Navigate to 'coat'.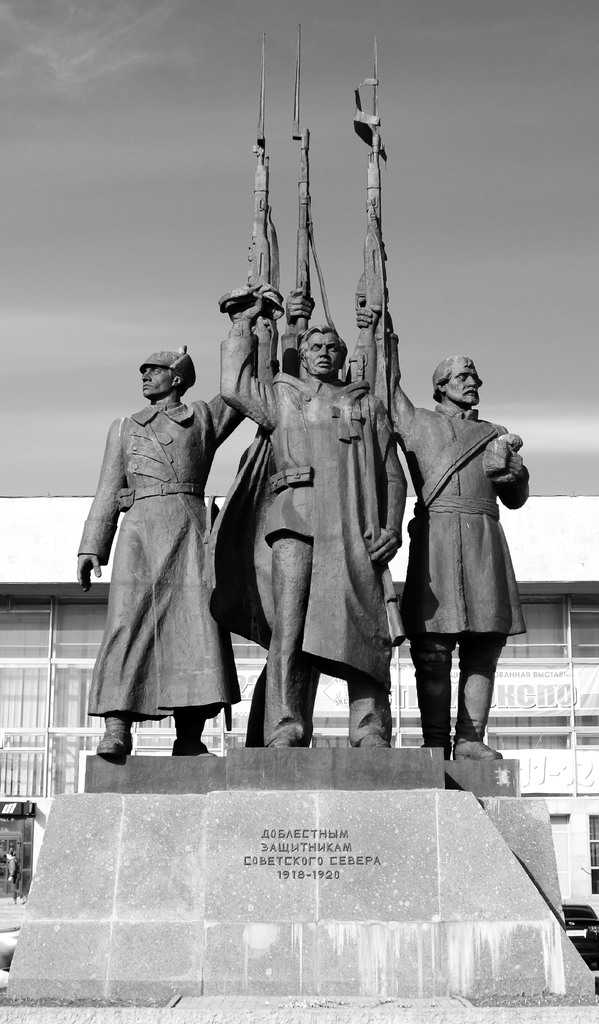
Navigation target: select_region(220, 316, 414, 679).
